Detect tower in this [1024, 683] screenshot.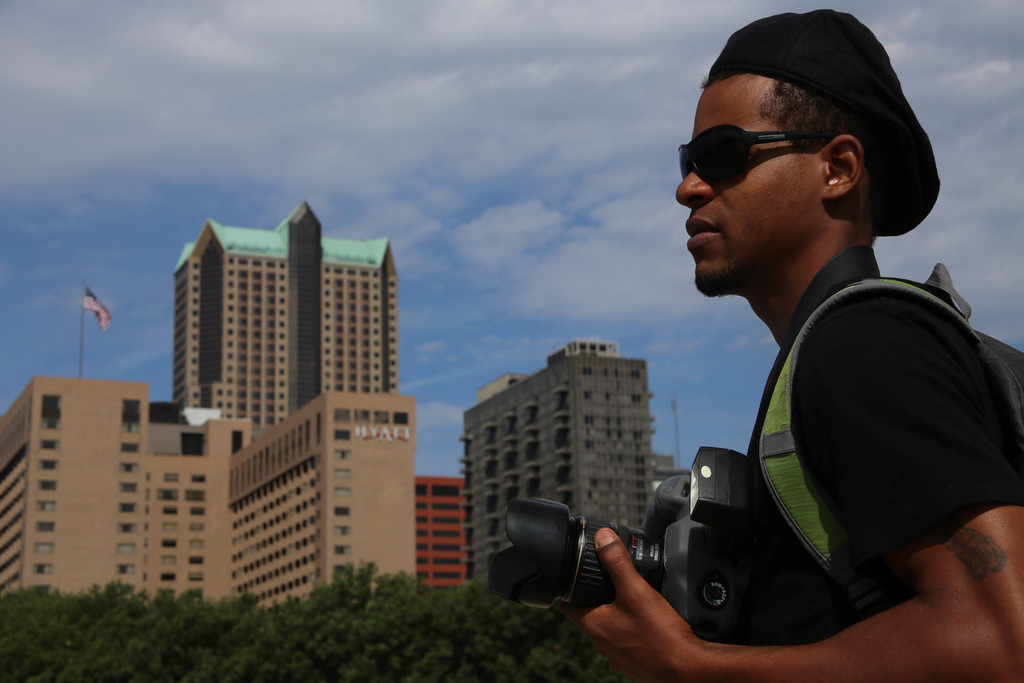
Detection: x1=460 y1=342 x2=660 y2=584.
